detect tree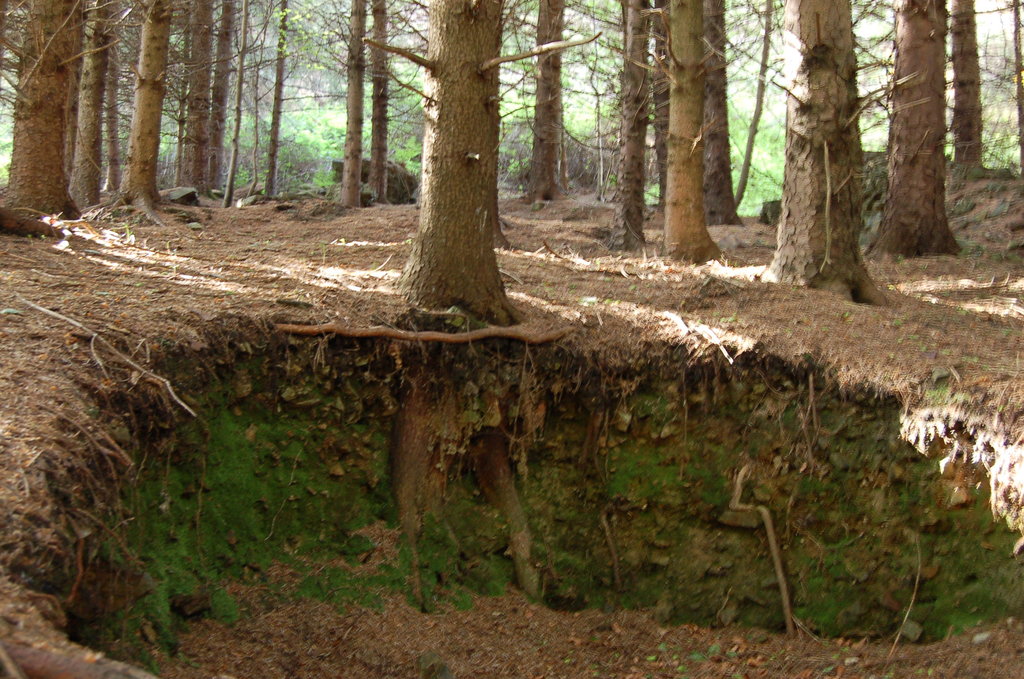
[0, 0, 92, 239]
